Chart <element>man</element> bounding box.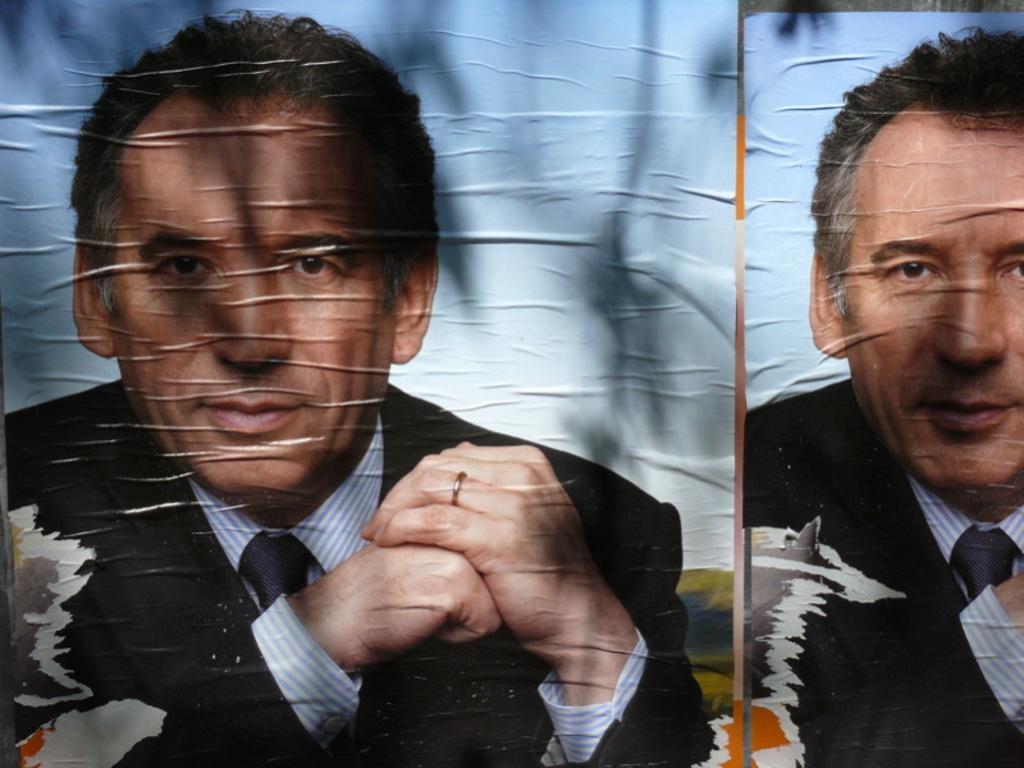
Charted: box(6, 8, 716, 767).
